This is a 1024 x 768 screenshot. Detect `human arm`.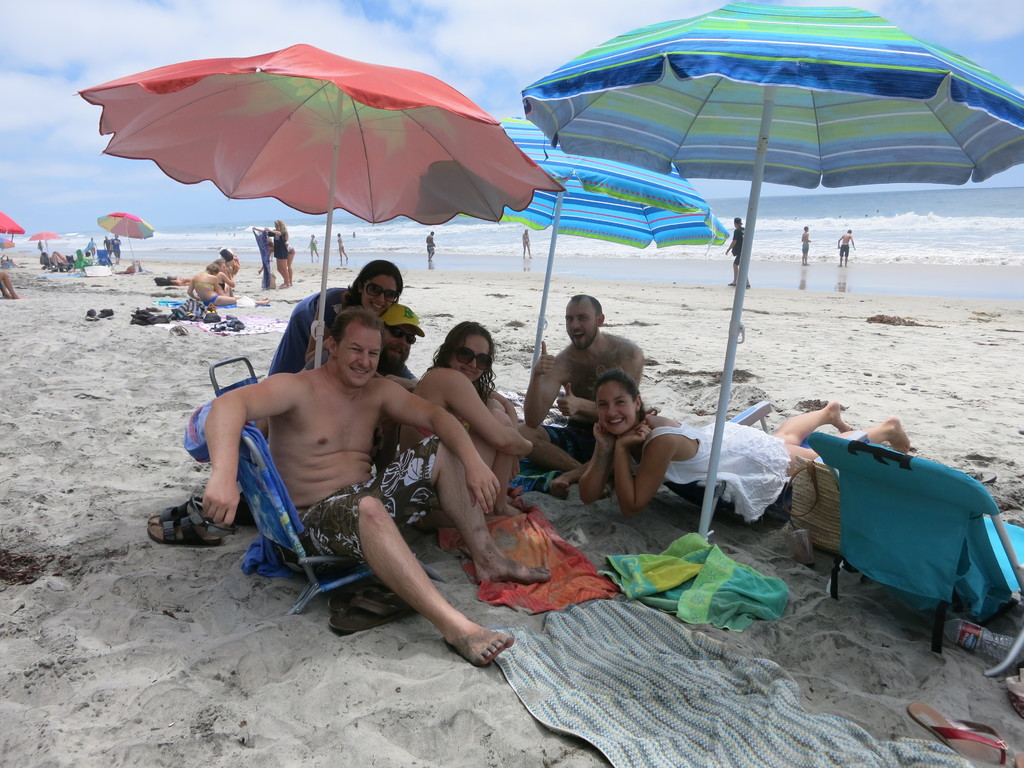
<region>380, 378, 504, 516</region>.
